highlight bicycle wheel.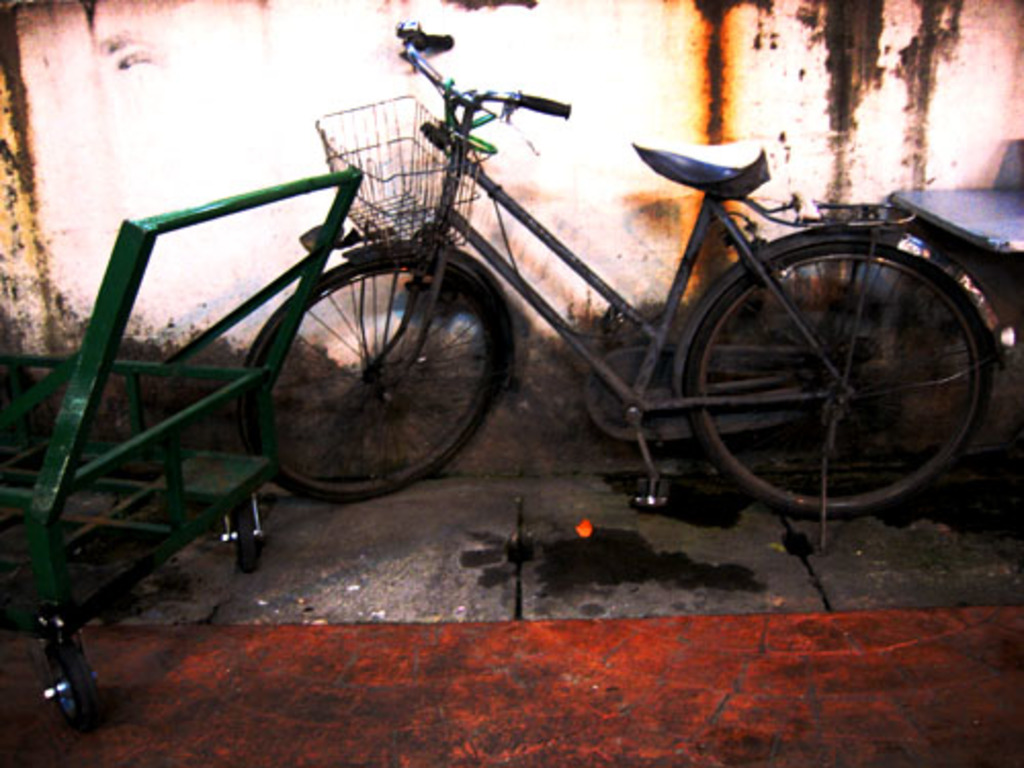
Highlighted region: box=[659, 231, 991, 551].
